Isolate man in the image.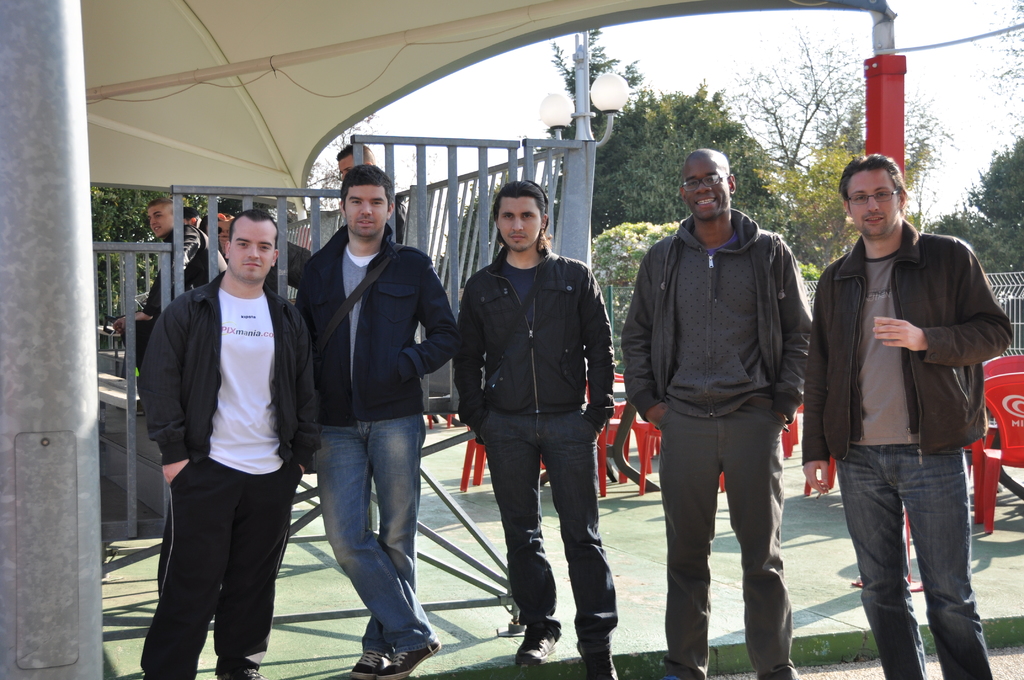
Isolated region: l=619, t=145, r=819, b=679.
